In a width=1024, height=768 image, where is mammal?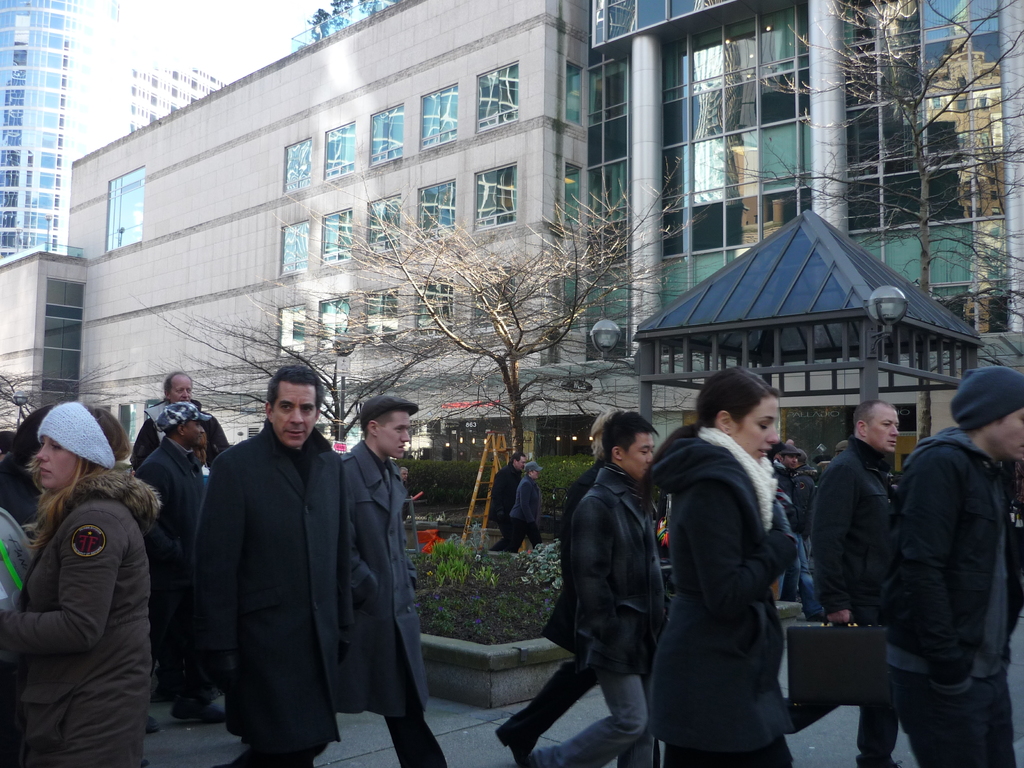
[x1=523, y1=437, x2=675, y2=767].
